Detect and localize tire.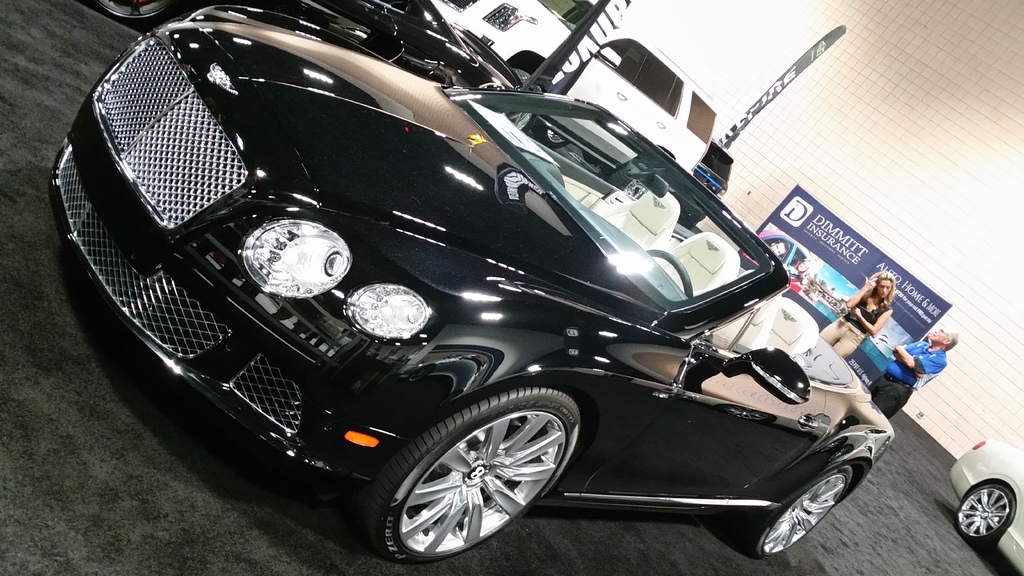
Localized at (89,0,173,31).
